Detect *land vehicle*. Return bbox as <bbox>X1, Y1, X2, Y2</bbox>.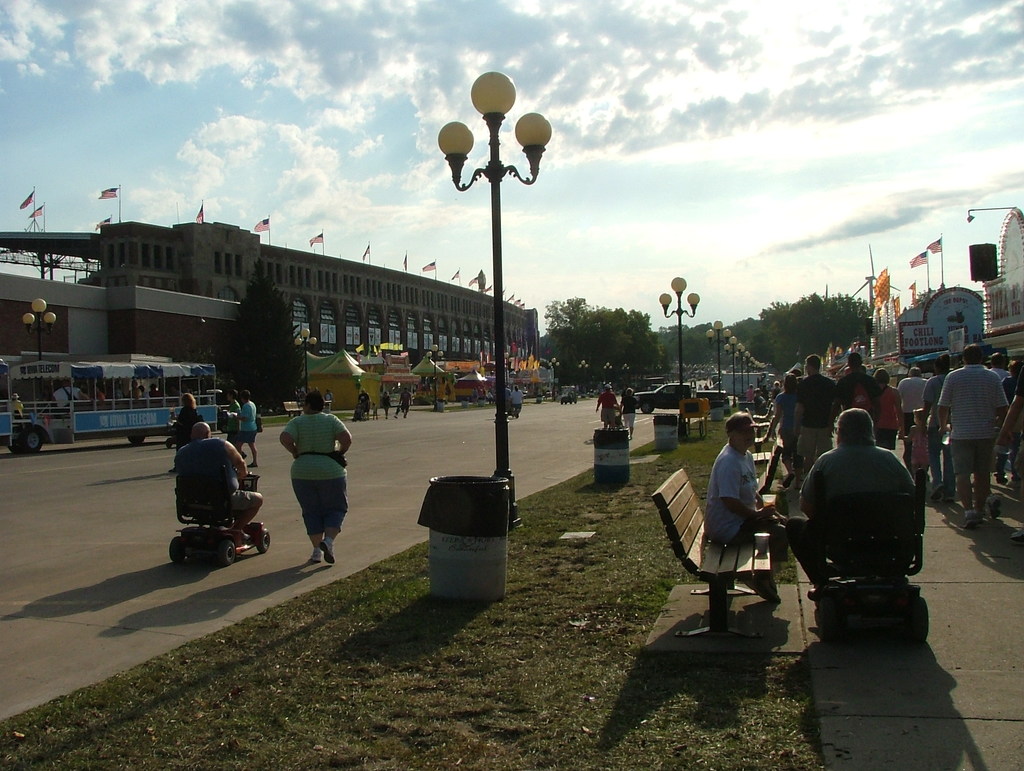
<bbox>708, 369, 763, 398</bbox>.
